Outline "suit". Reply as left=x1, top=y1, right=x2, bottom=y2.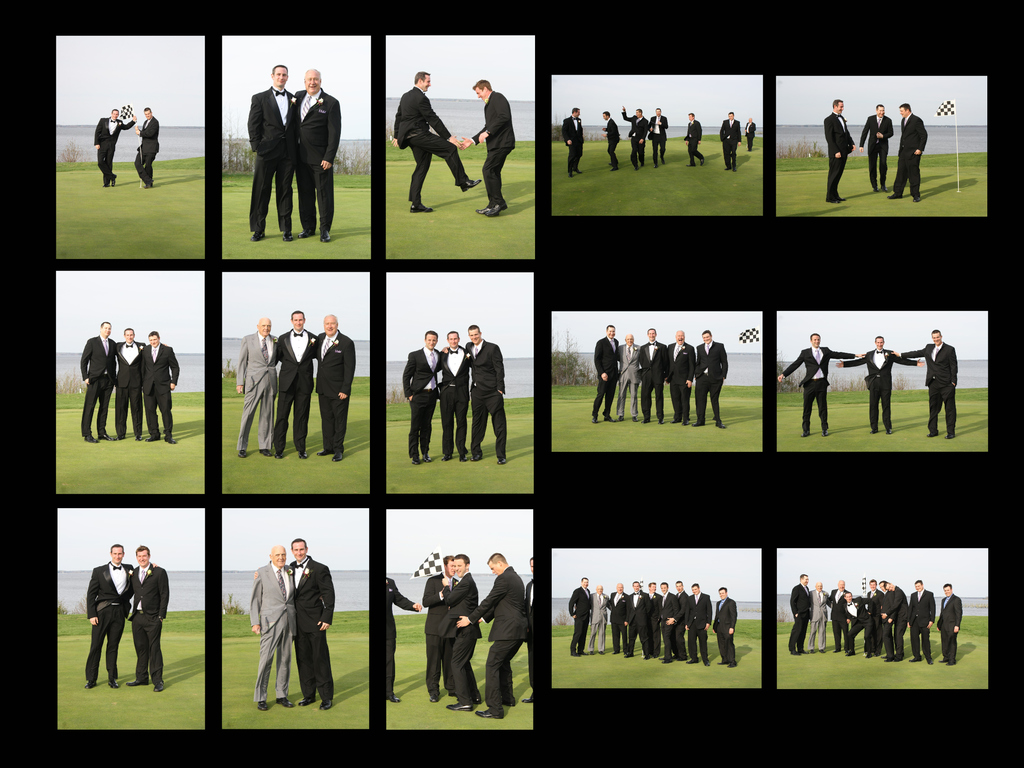
left=826, top=586, right=852, bottom=648.
